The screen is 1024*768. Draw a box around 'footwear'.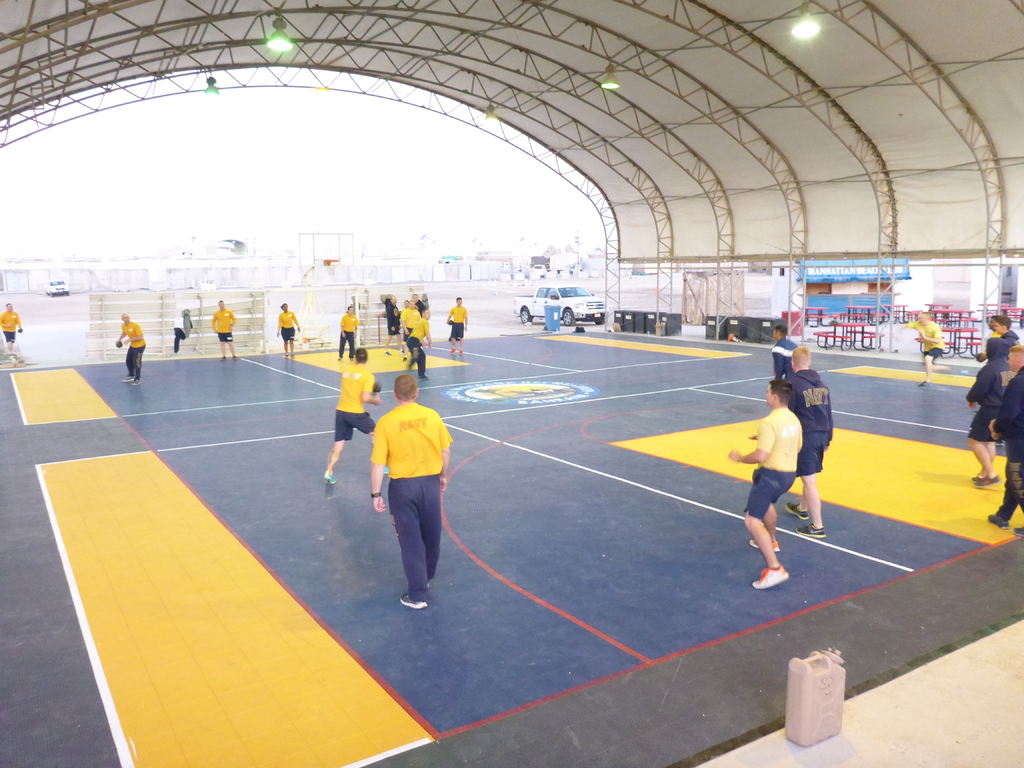
383:465:392:475.
